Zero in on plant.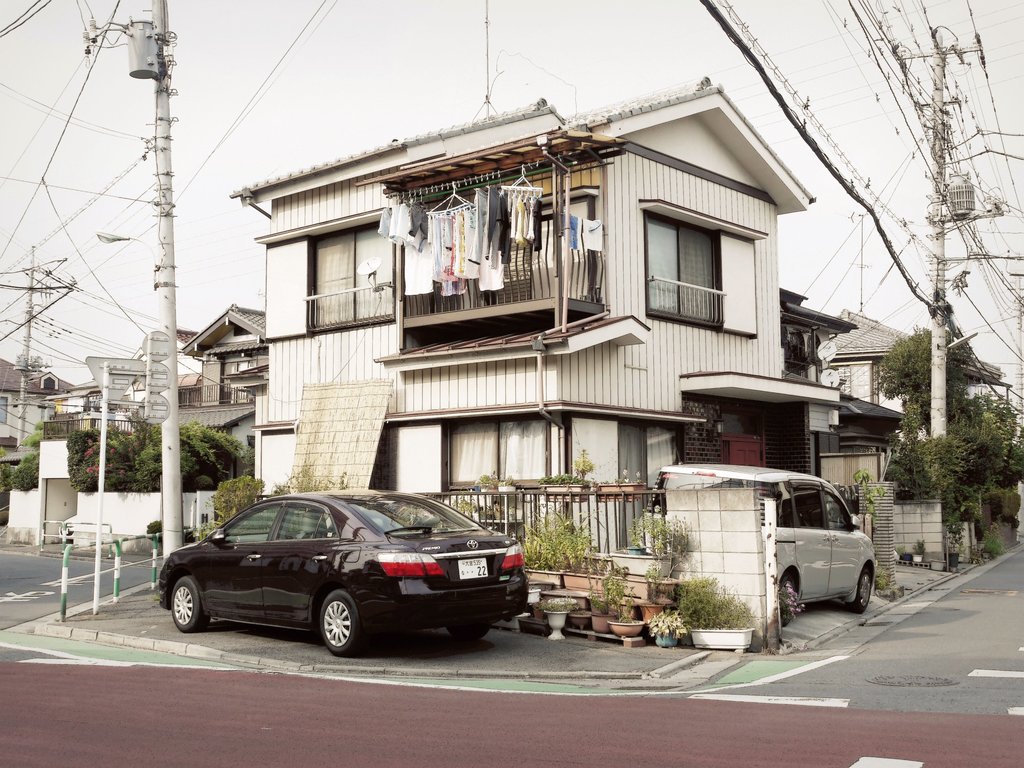
Zeroed in: (left=182, top=524, right=195, bottom=548).
